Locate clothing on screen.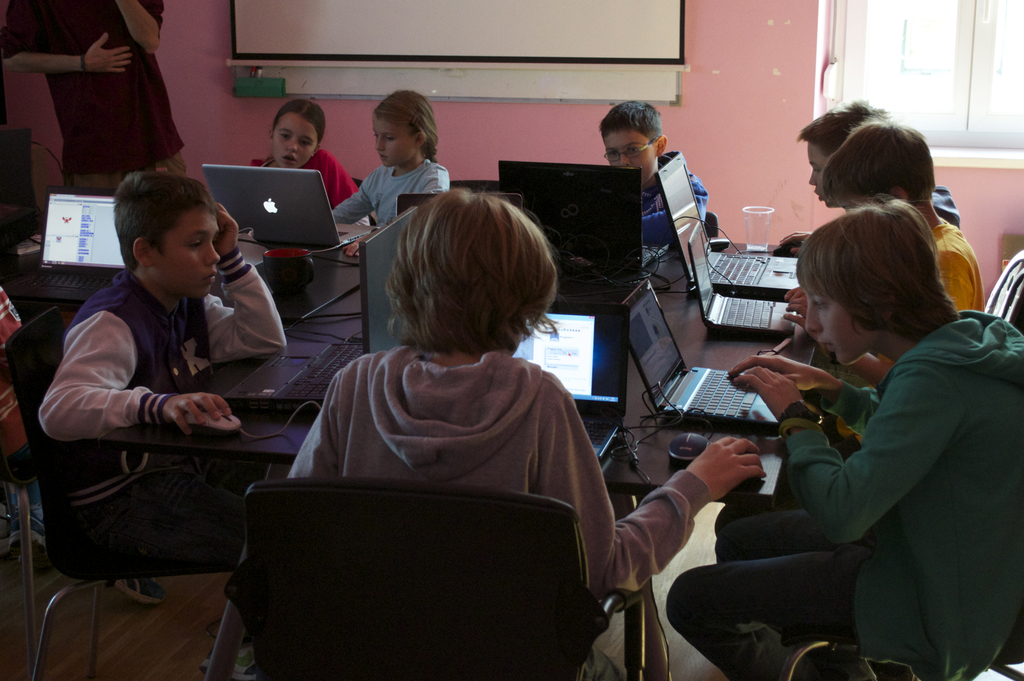
On screen at [left=335, top=157, right=449, bottom=225].
